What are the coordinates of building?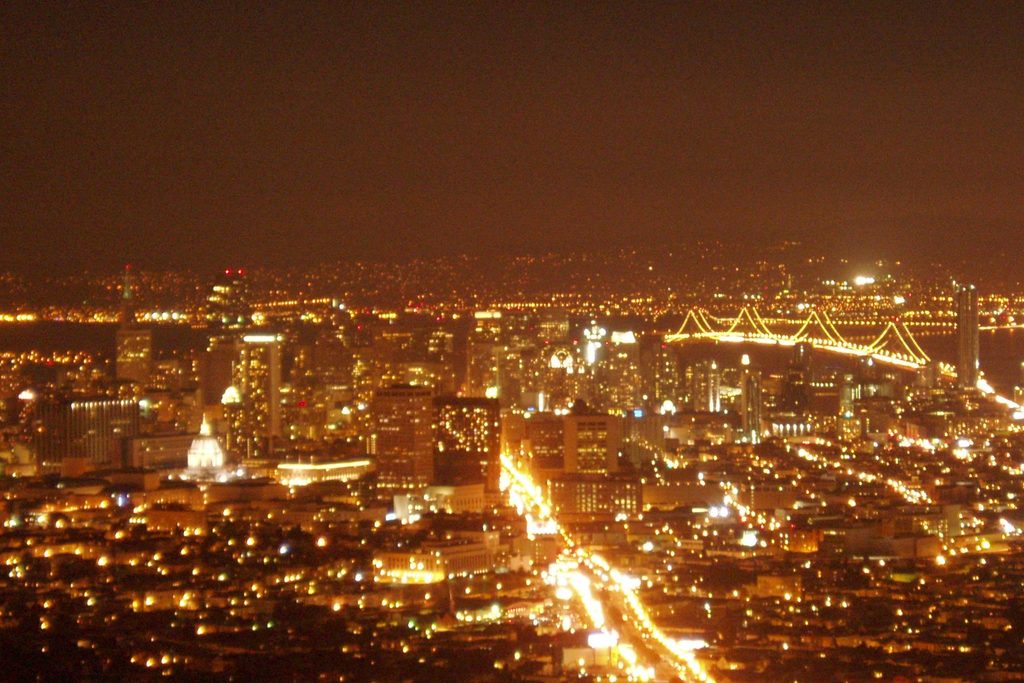
BBox(950, 291, 984, 387).
